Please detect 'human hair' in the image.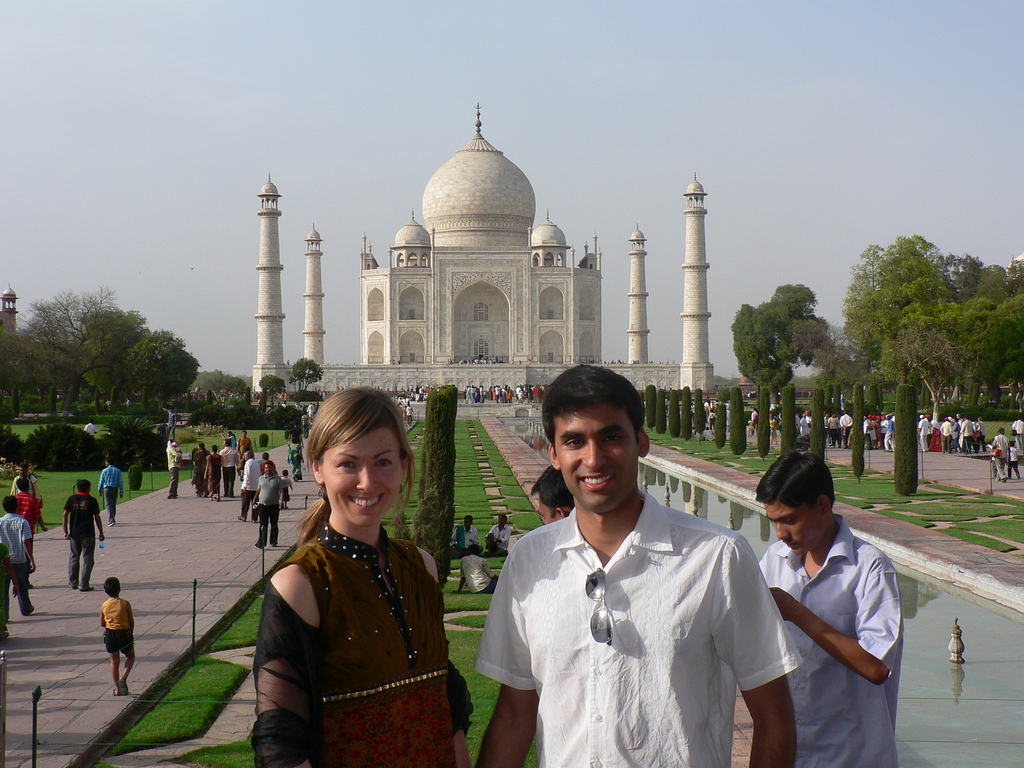
x1=468 y1=541 x2=480 y2=558.
